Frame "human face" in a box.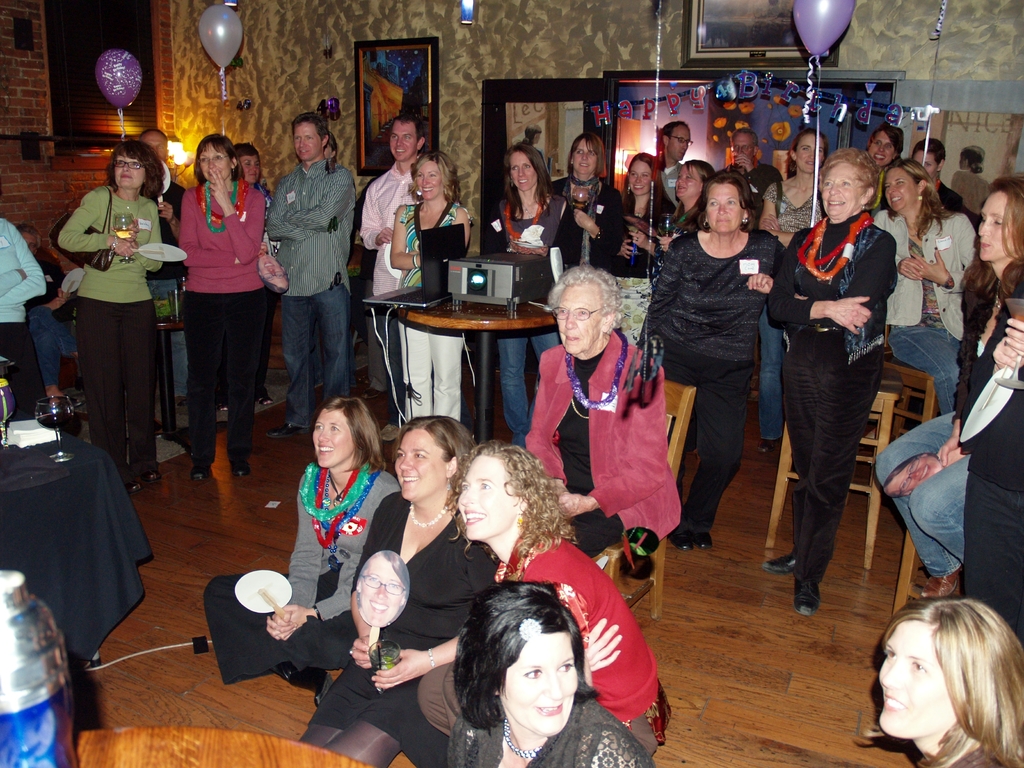
557:284:604:352.
